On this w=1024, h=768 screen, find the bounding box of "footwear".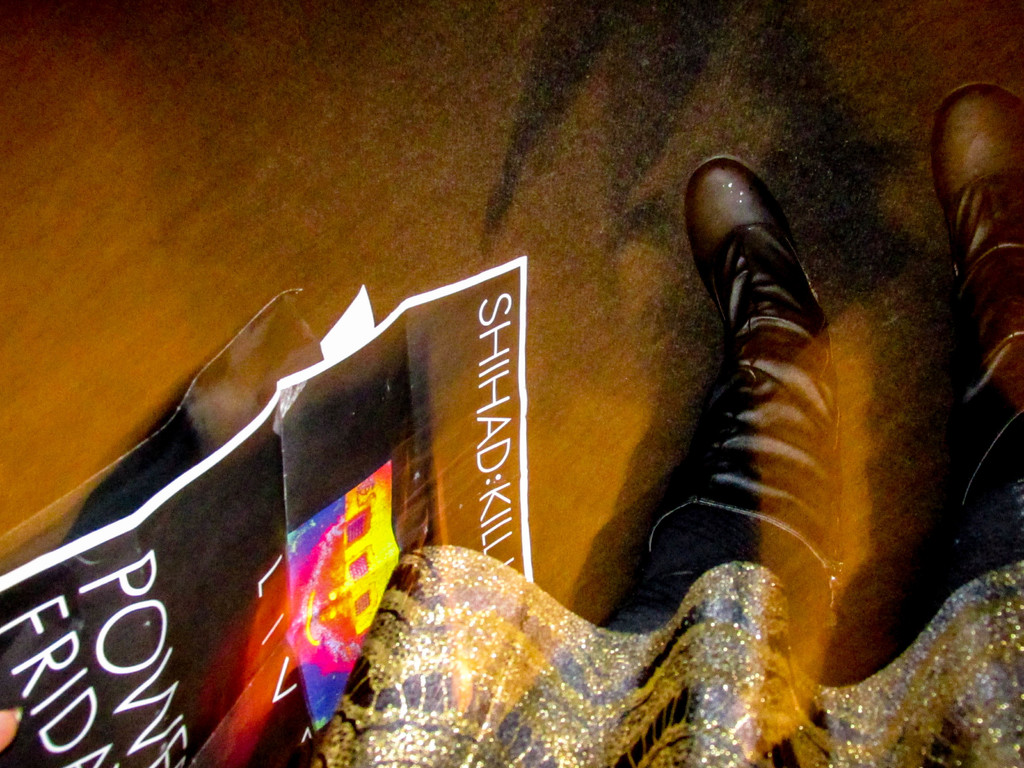
Bounding box: (x1=685, y1=156, x2=808, y2=305).
